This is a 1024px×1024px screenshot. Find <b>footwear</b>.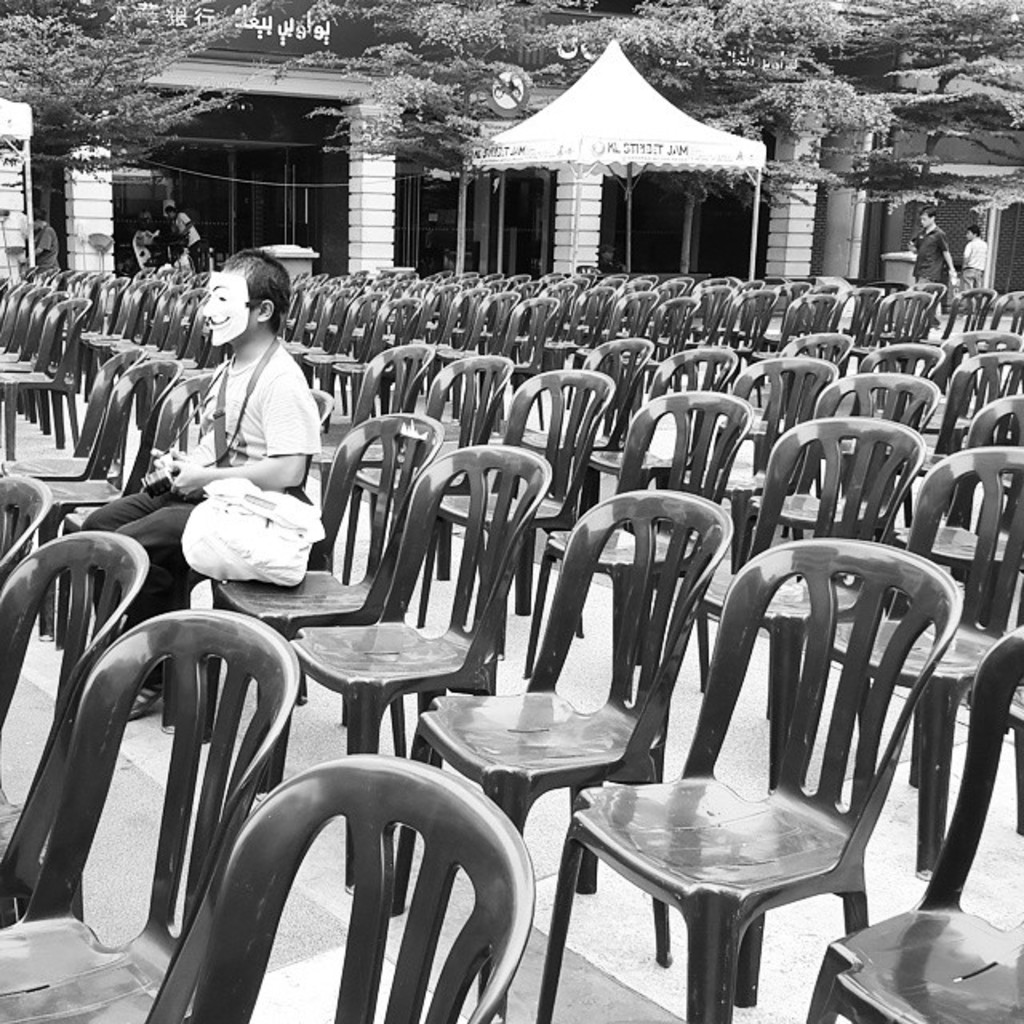
Bounding box: (118, 683, 165, 723).
